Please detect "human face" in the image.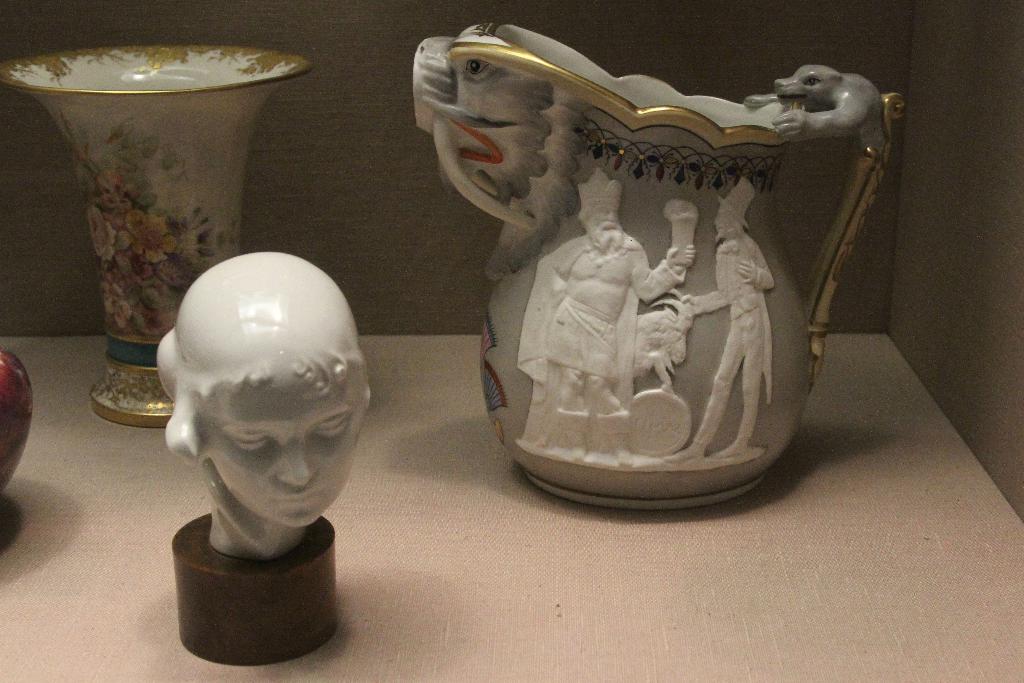
x1=712, y1=205, x2=730, y2=244.
